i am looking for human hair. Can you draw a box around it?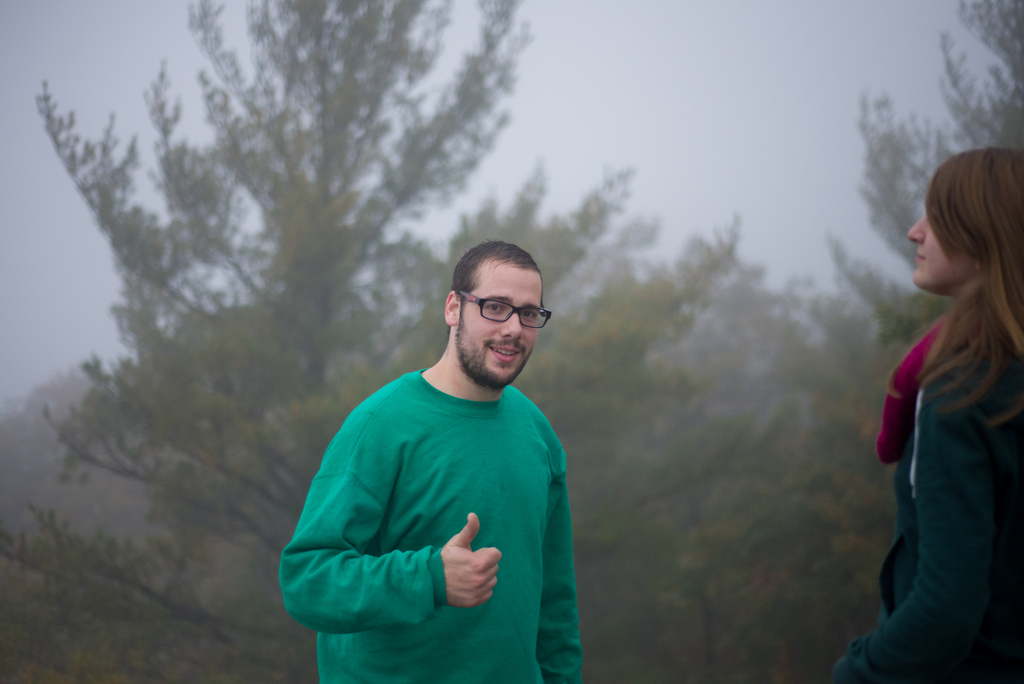
Sure, the bounding box is rect(920, 153, 1023, 447).
